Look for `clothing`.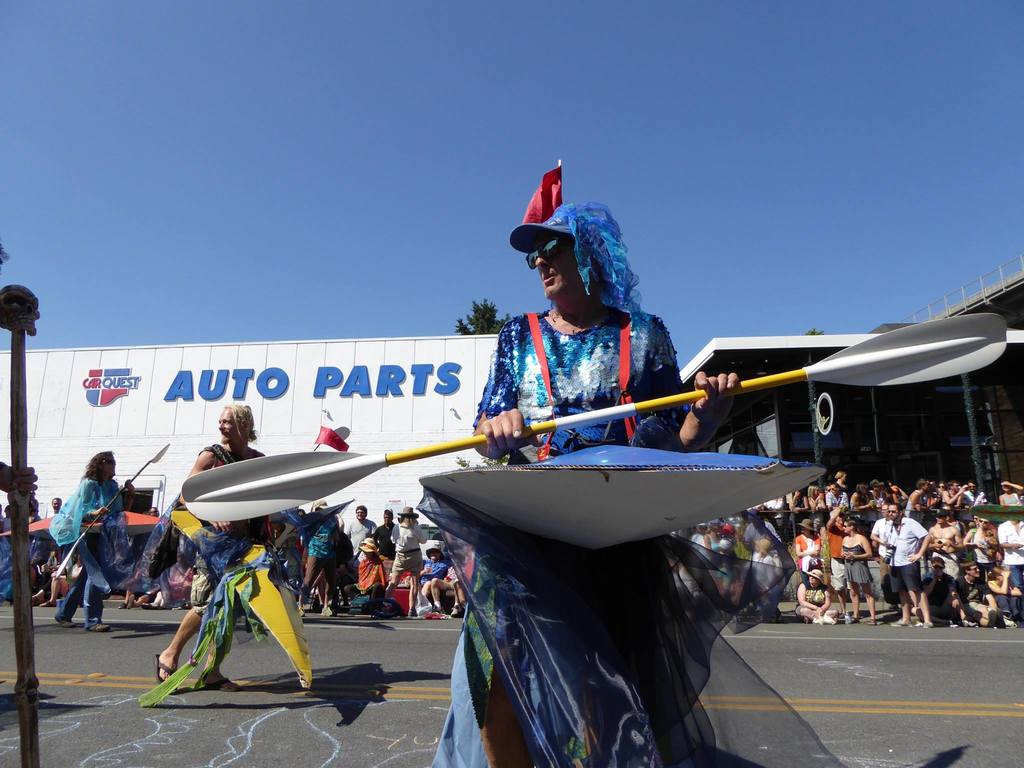
Found: Rect(378, 519, 392, 556).
